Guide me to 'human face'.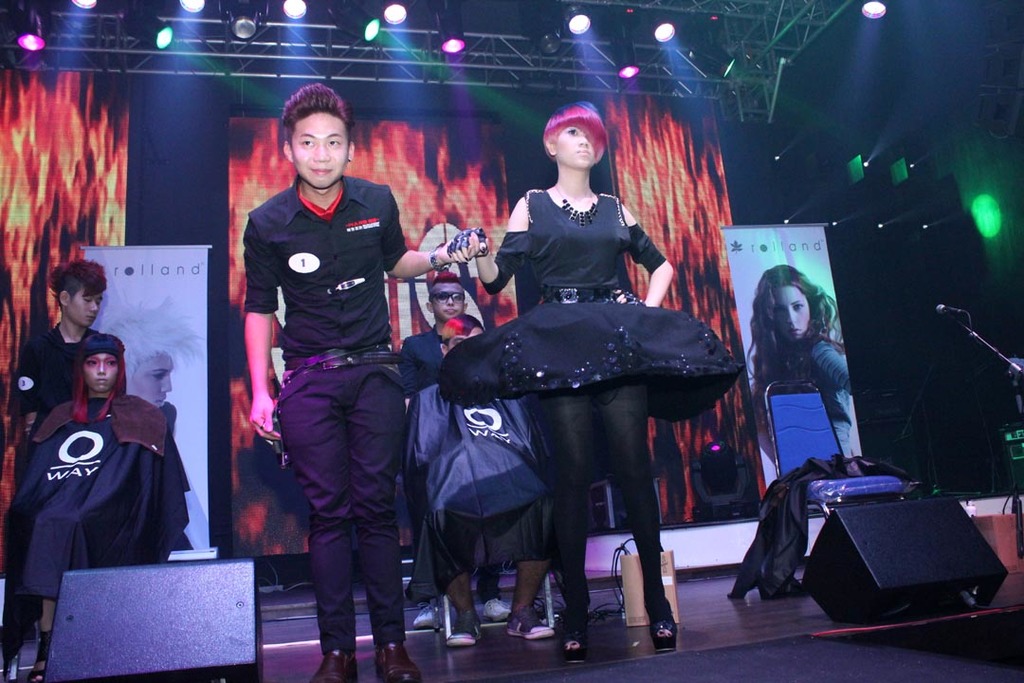
Guidance: 126 357 174 405.
